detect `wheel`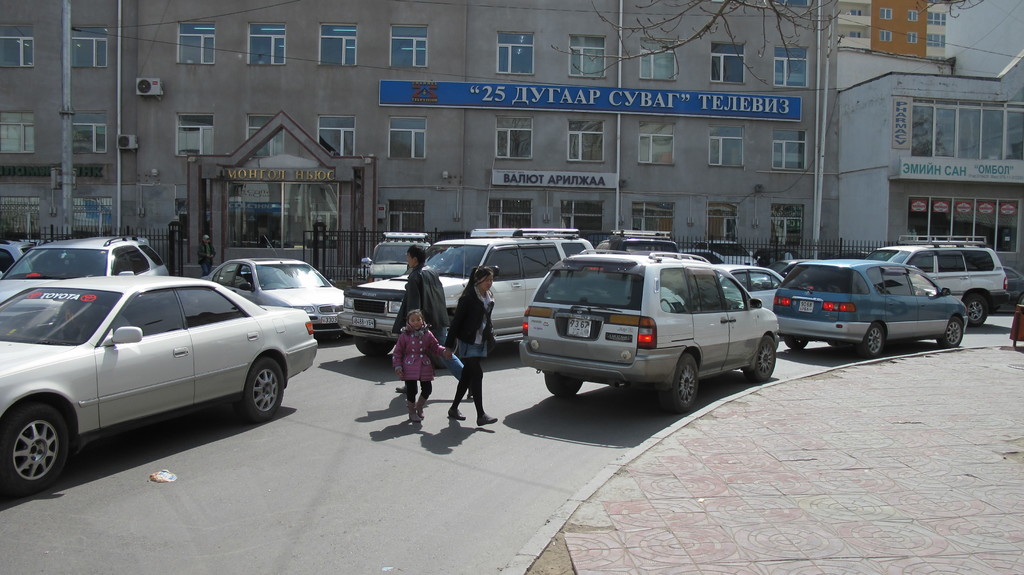
l=785, t=337, r=810, b=348
